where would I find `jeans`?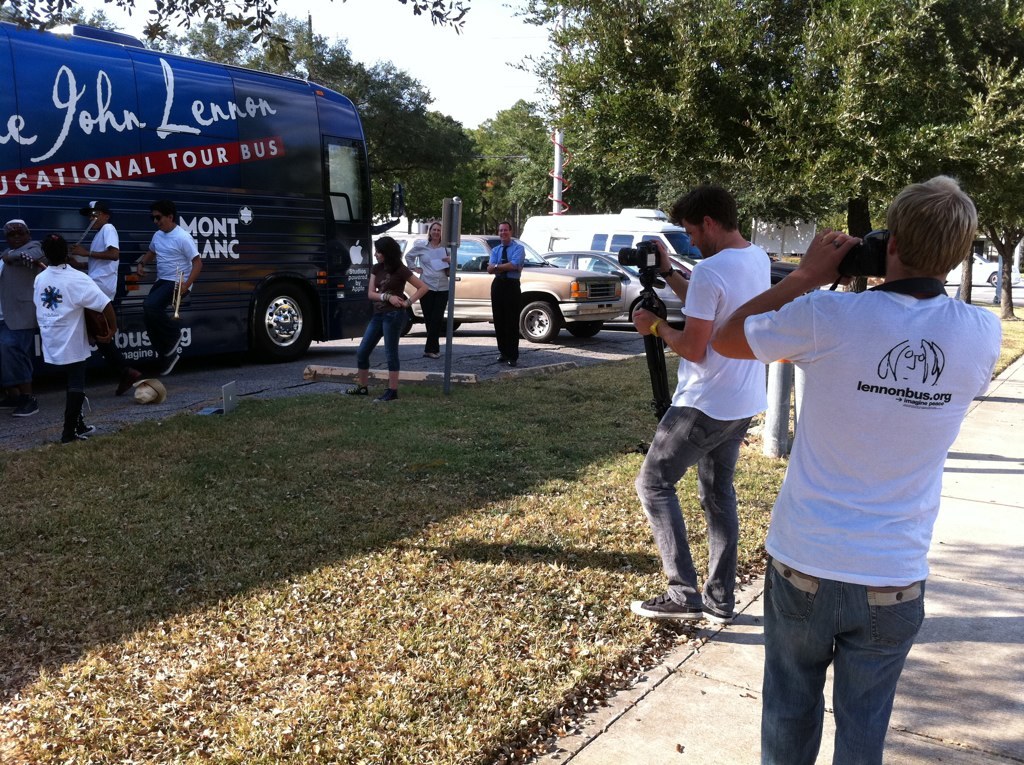
At [766,569,928,764].
